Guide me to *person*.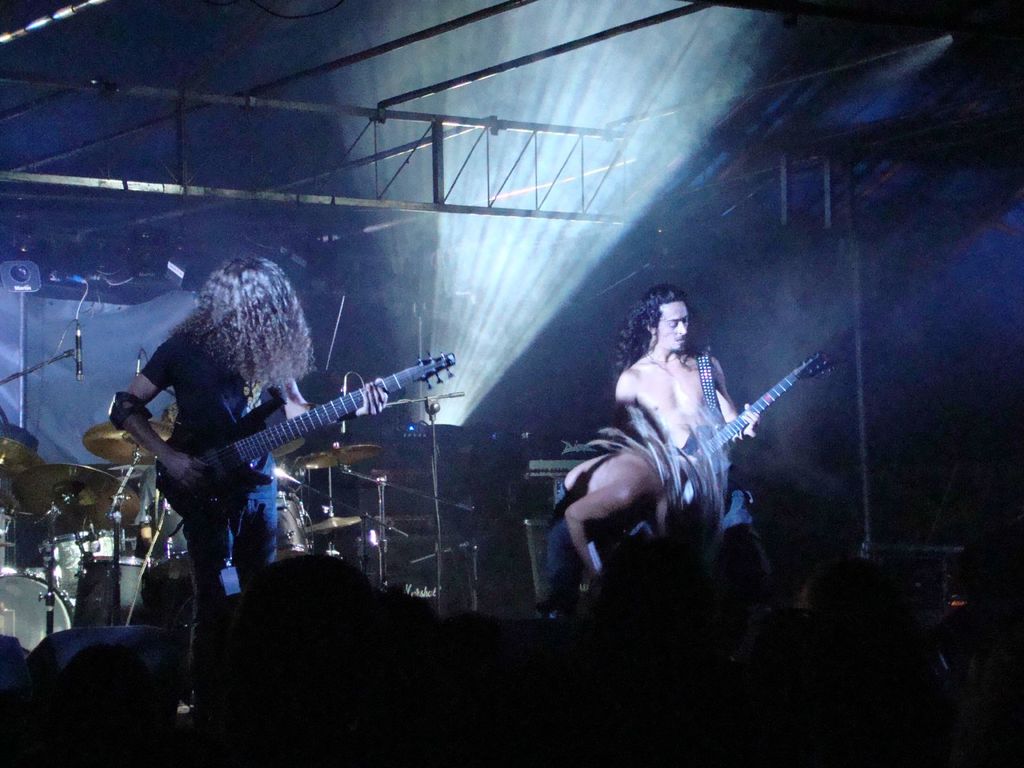
Guidance: Rect(609, 284, 766, 519).
